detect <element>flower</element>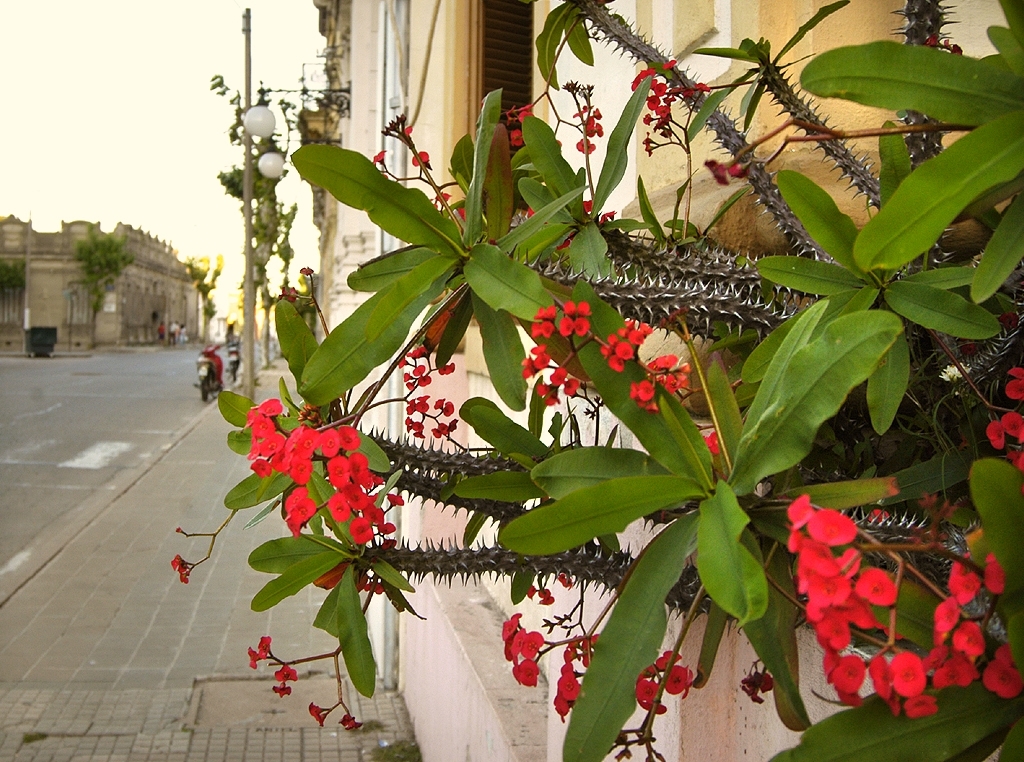
[362, 580, 371, 592]
